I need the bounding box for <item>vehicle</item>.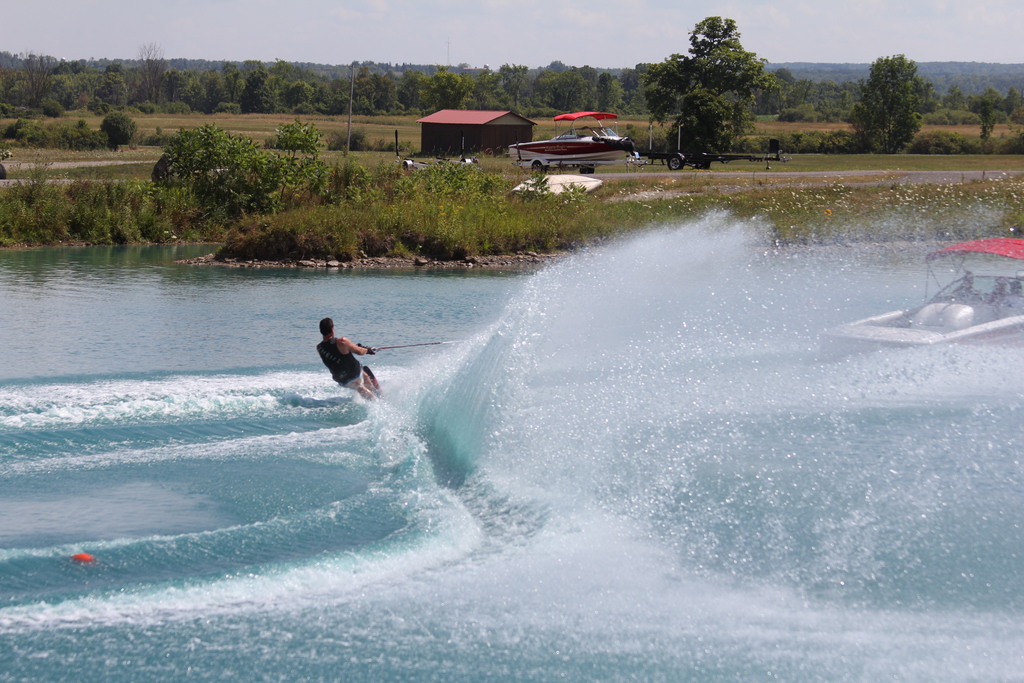
Here it is: {"x1": 390, "y1": 126, "x2": 482, "y2": 186}.
